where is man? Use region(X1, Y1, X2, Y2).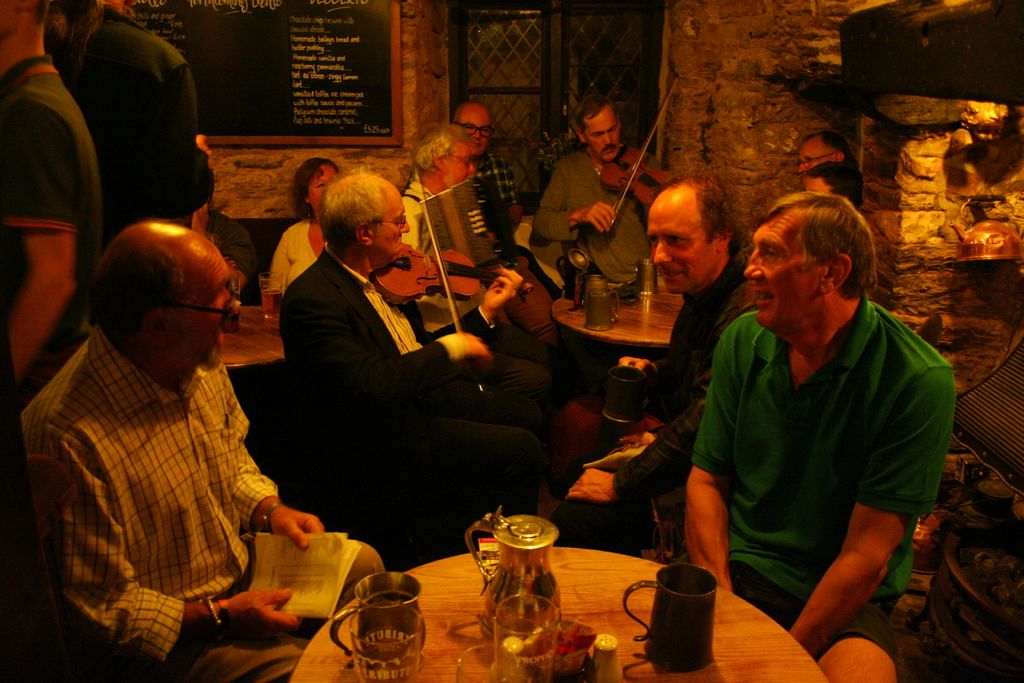
region(436, 104, 523, 259).
